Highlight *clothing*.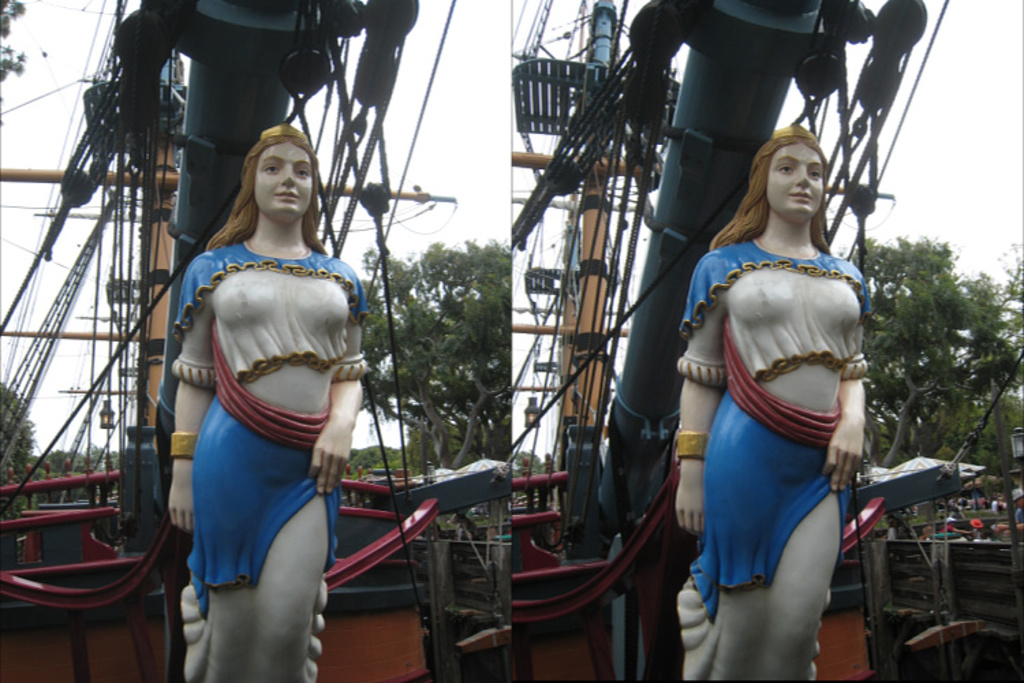
Highlighted region: x1=696 y1=257 x2=872 y2=613.
